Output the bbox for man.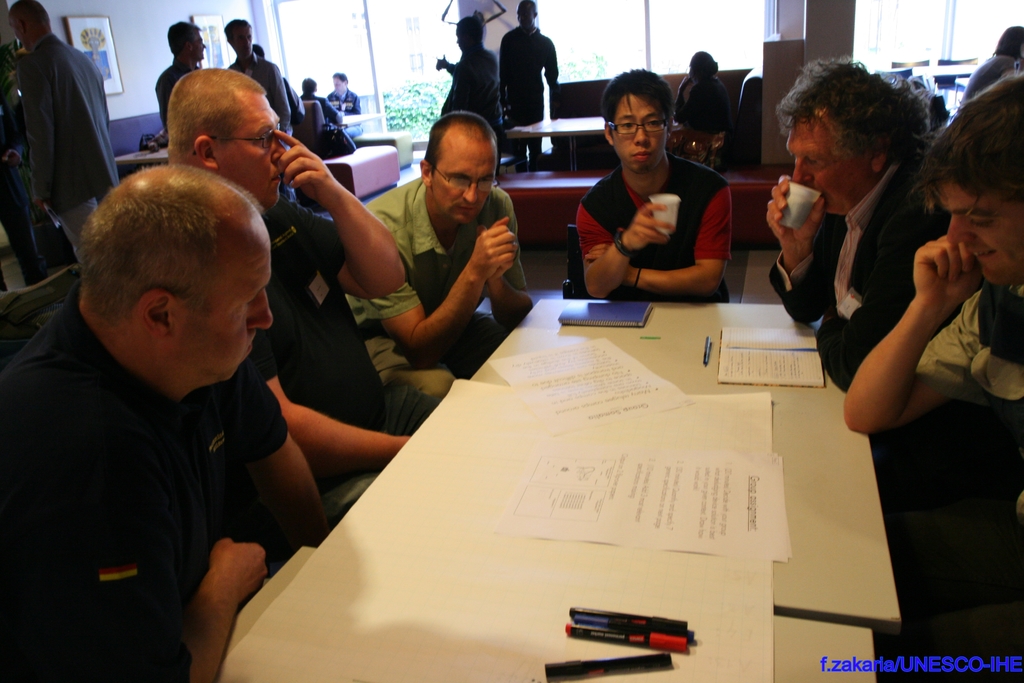
<region>226, 17, 298, 201</region>.
